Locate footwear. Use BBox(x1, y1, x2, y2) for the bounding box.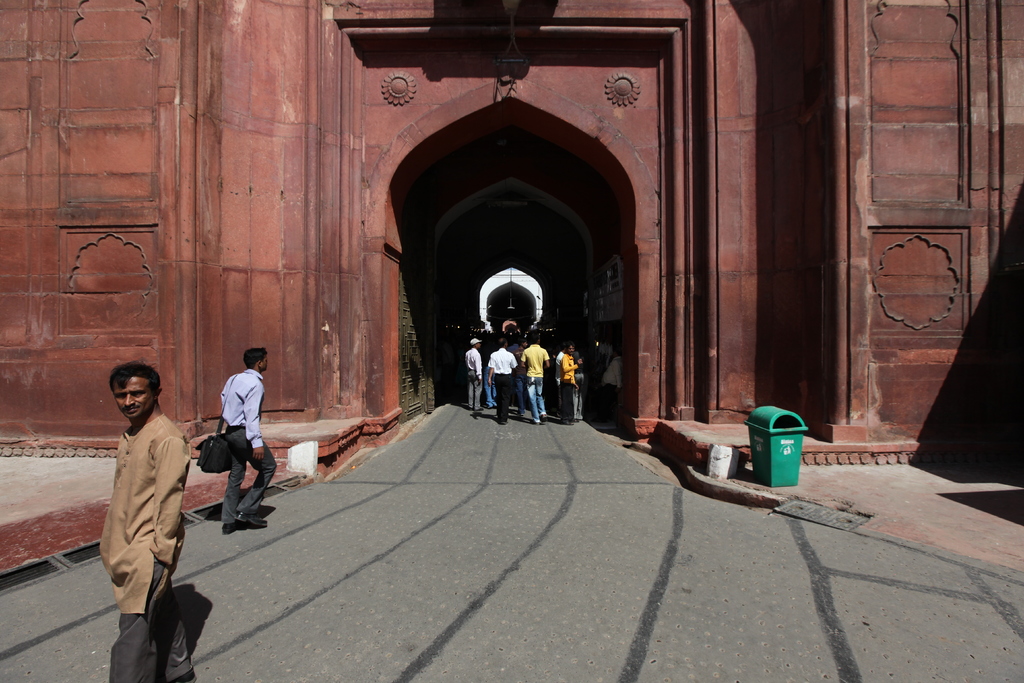
BBox(572, 418, 579, 421).
